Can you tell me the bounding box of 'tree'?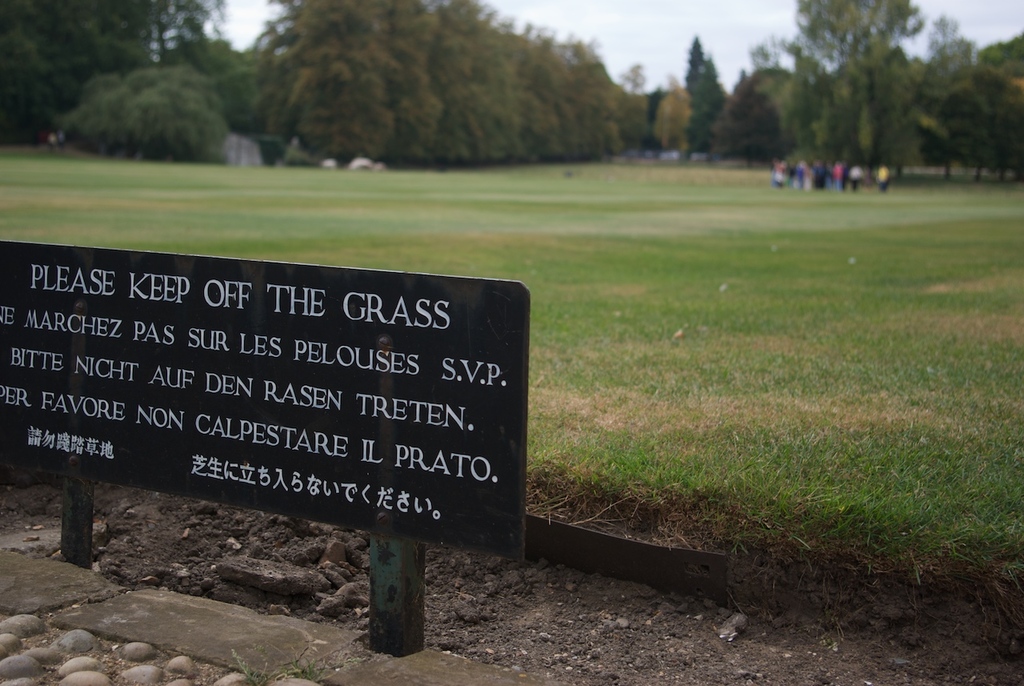
(x1=234, y1=38, x2=302, y2=166).
